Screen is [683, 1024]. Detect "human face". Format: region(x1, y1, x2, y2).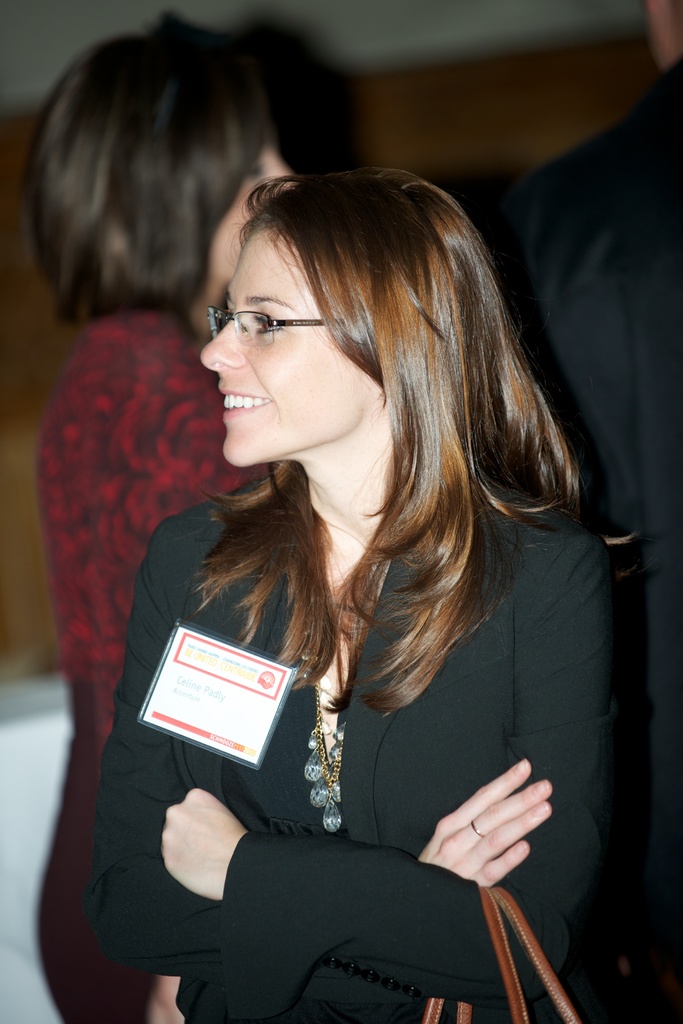
region(214, 132, 298, 283).
